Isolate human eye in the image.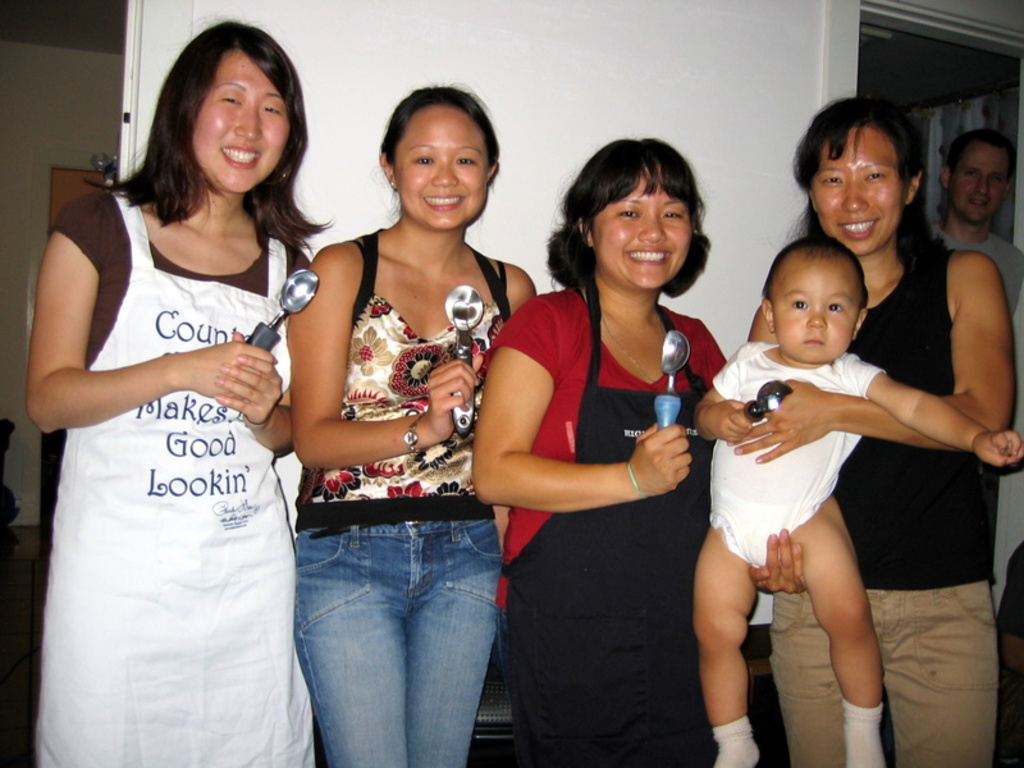
Isolated region: [left=864, top=168, right=891, bottom=183].
